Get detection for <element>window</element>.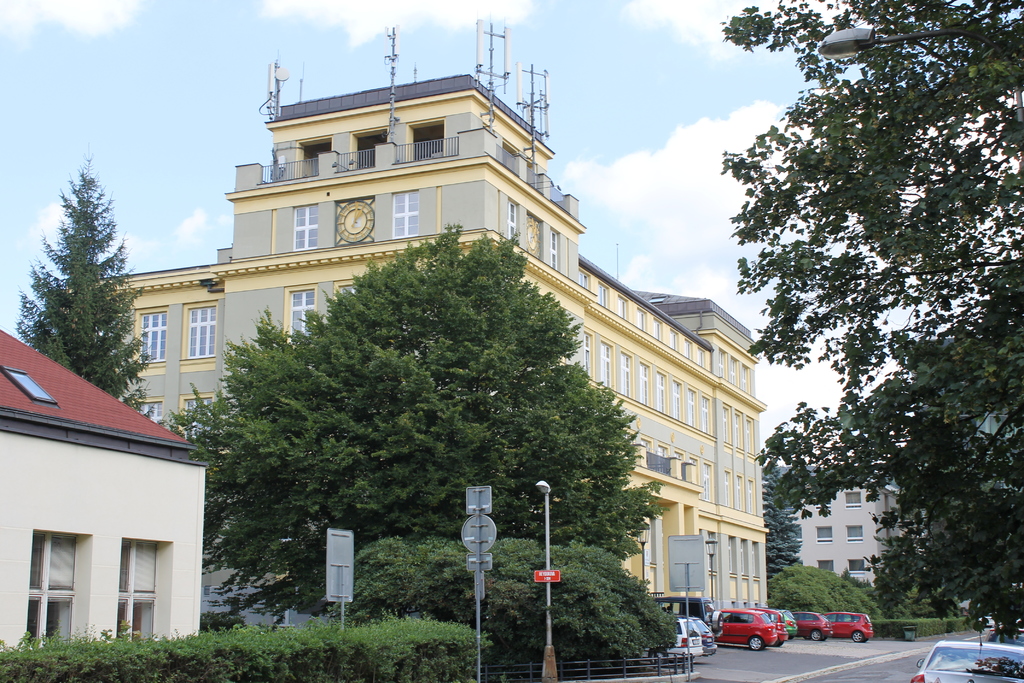
Detection: 686:341:687:352.
